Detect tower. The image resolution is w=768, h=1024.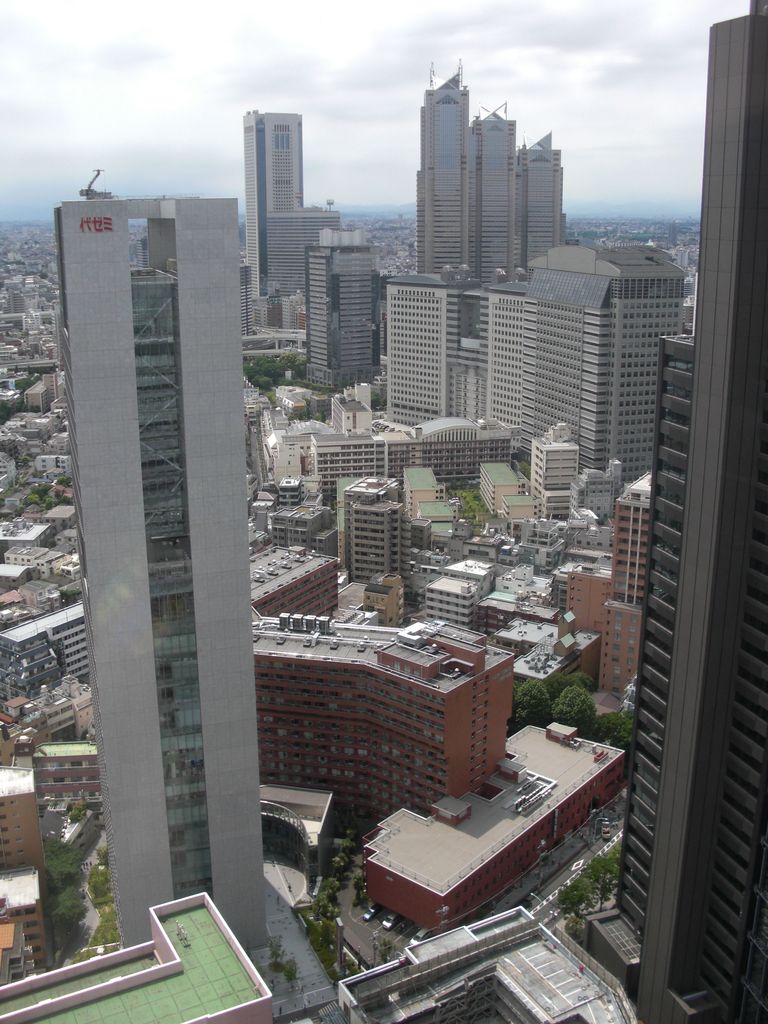
{"left": 398, "top": 57, "right": 573, "bottom": 270}.
